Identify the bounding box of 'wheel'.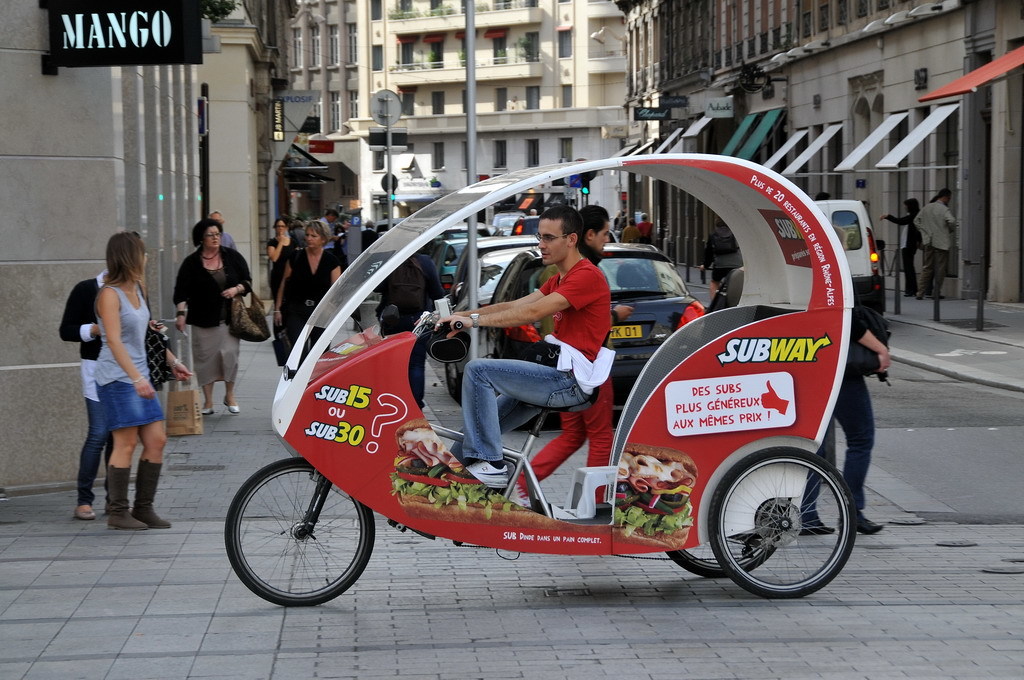
<region>706, 451, 858, 593</region>.
